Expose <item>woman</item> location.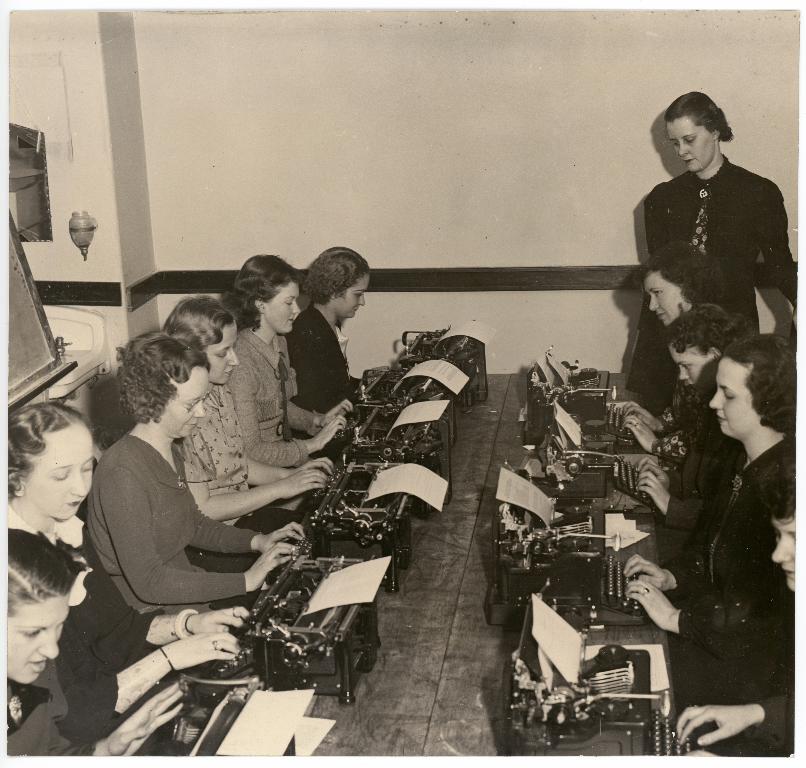
Exposed at {"x1": 85, "y1": 333, "x2": 304, "y2": 613}.
